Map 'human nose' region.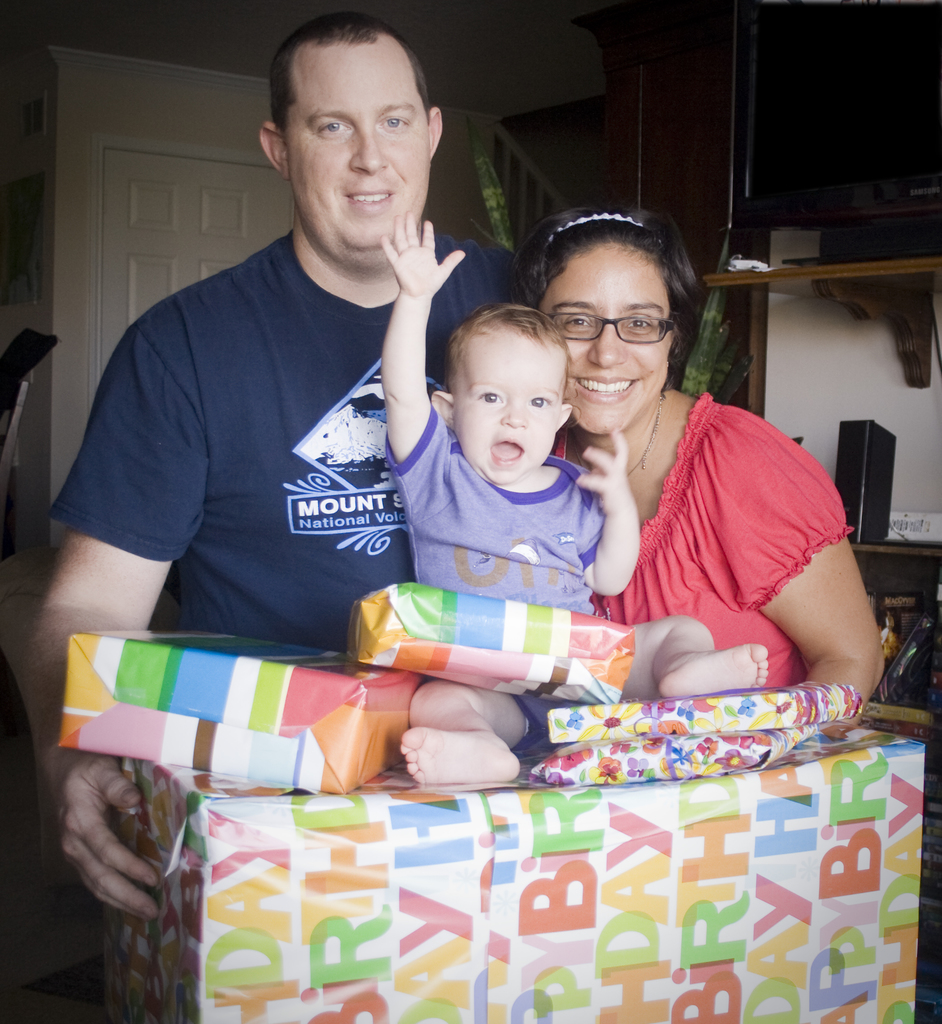
Mapped to region(351, 125, 384, 178).
